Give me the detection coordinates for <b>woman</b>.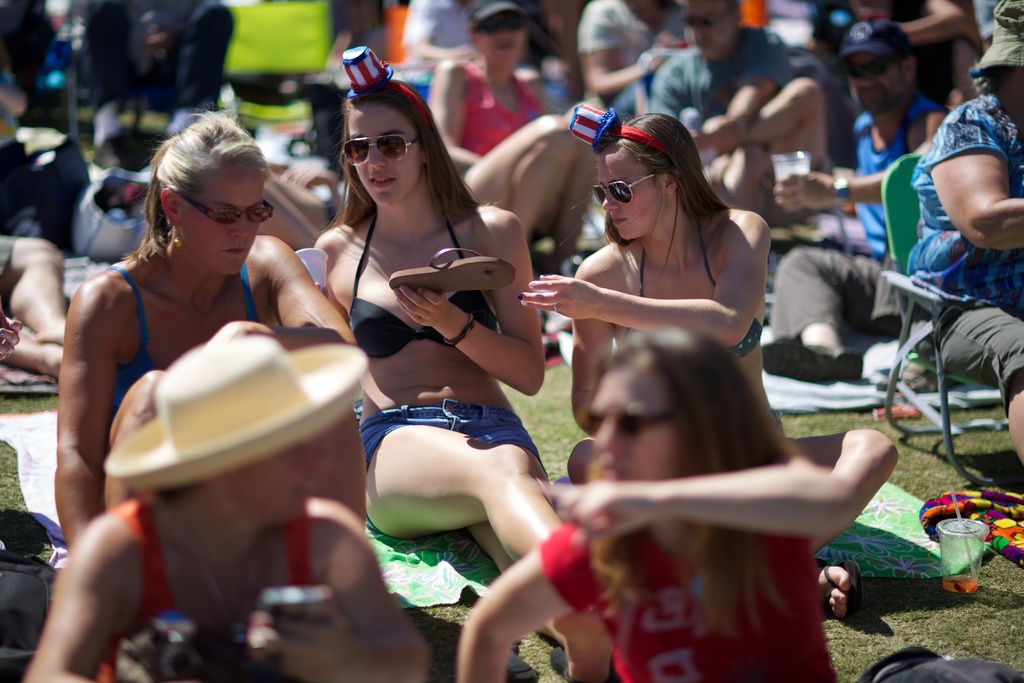
box=[518, 104, 908, 623].
